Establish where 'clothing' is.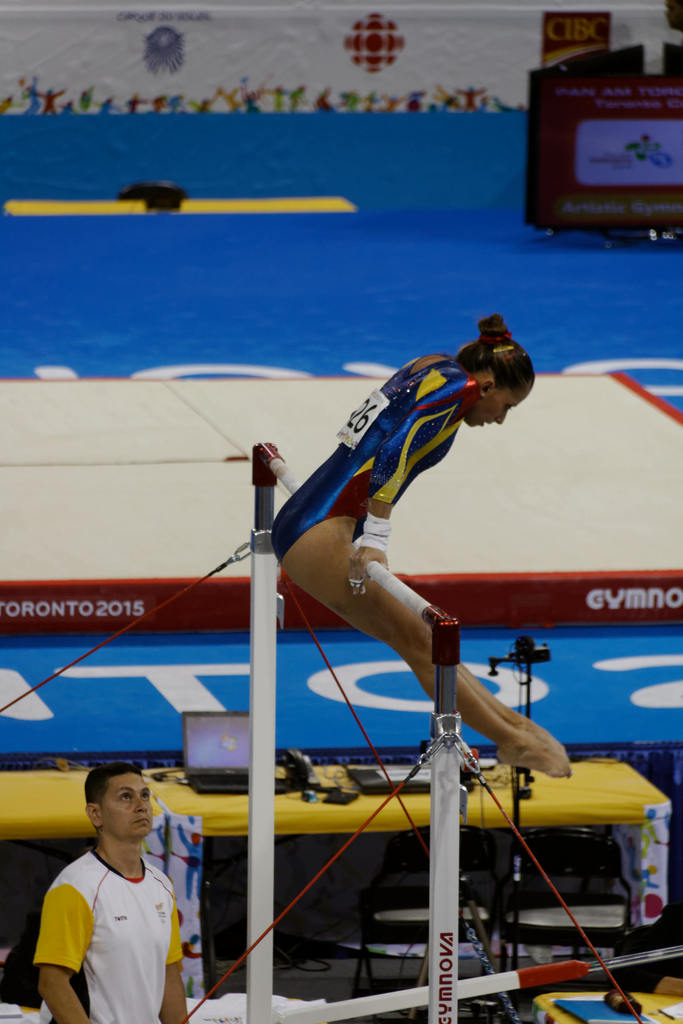
Established at (262, 353, 461, 563).
